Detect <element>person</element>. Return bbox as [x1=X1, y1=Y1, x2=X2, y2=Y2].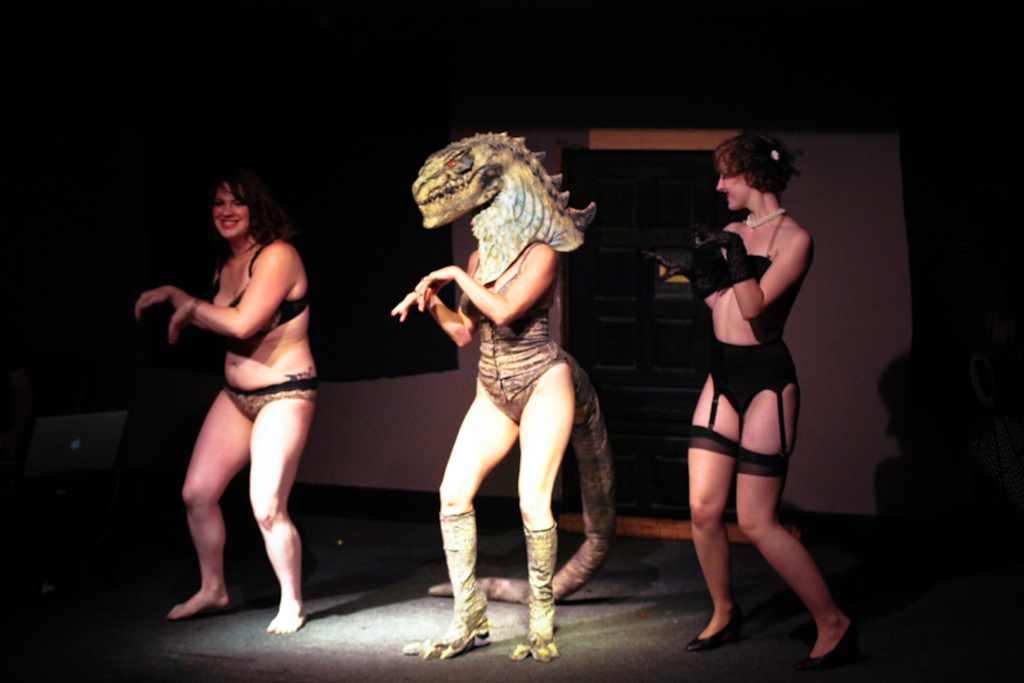
[x1=670, y1=98, x2=834, y2=682].
